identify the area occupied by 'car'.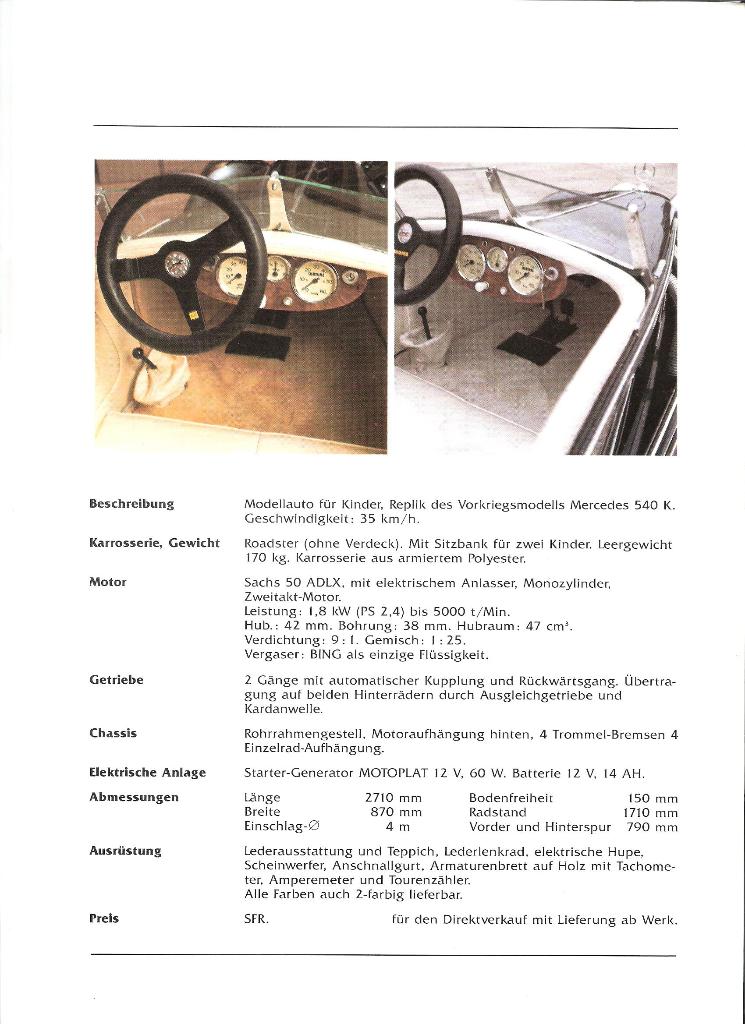
Area: 395:164:675:456.
